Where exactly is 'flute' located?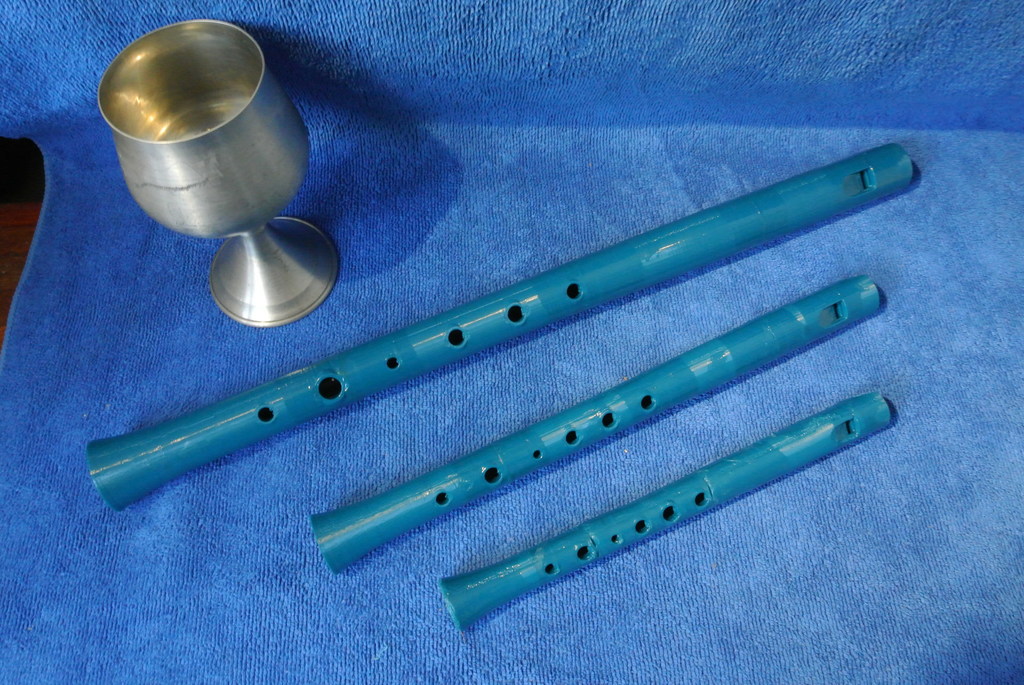
Its bounding box is 86:144:917:512.
